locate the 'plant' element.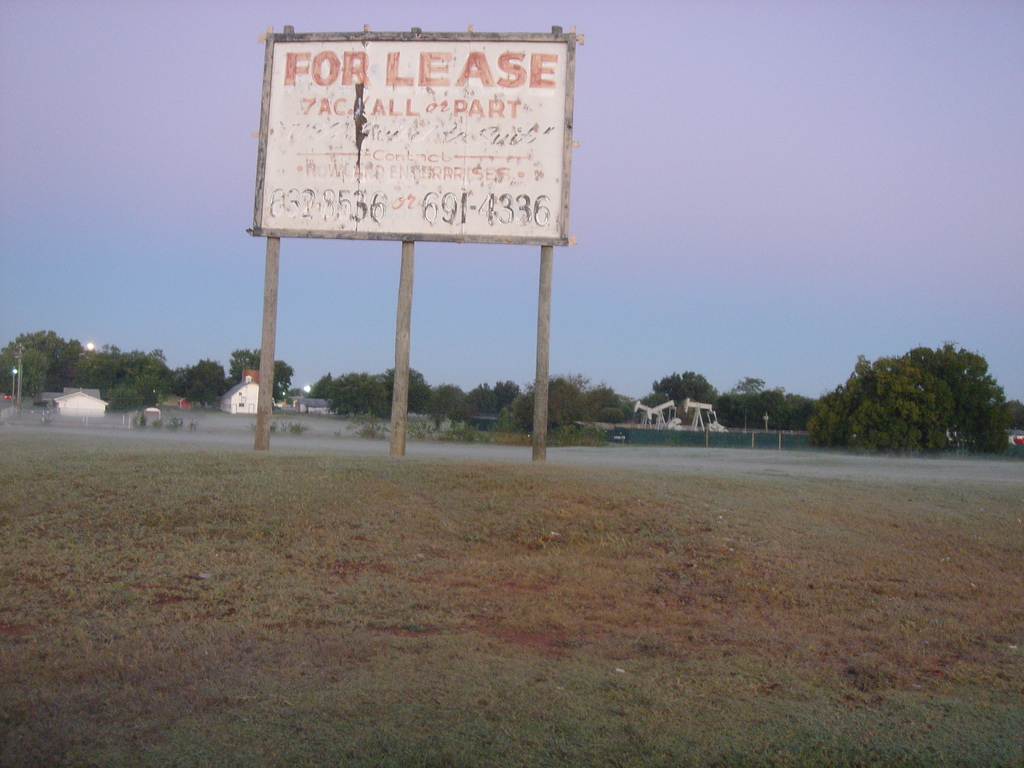
Element bbox: x1=128, y1=408, x2=145, y2=435.
